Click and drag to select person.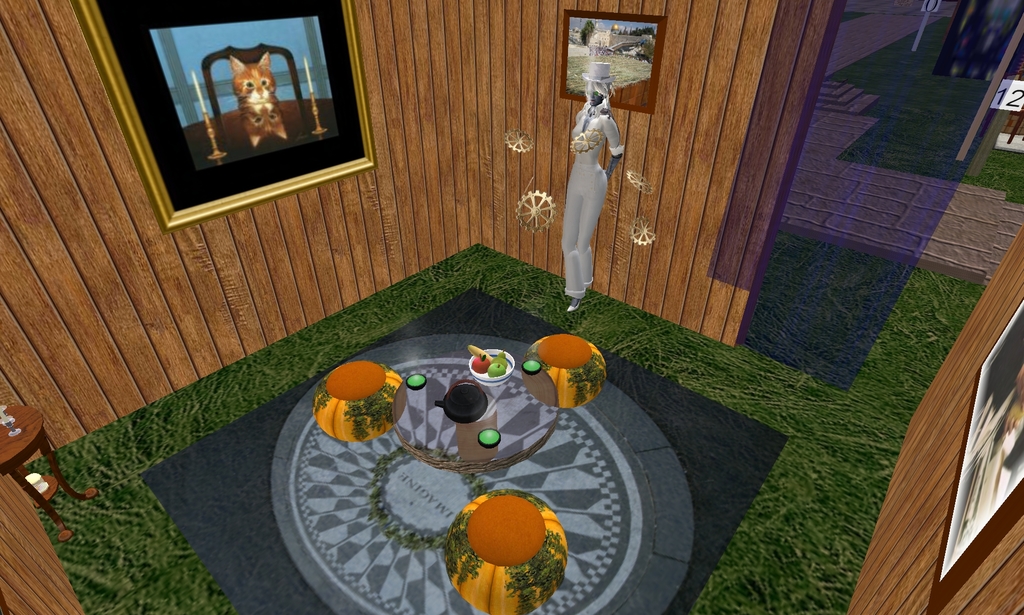
Selection: BBox(557, 62, 623, 316).
